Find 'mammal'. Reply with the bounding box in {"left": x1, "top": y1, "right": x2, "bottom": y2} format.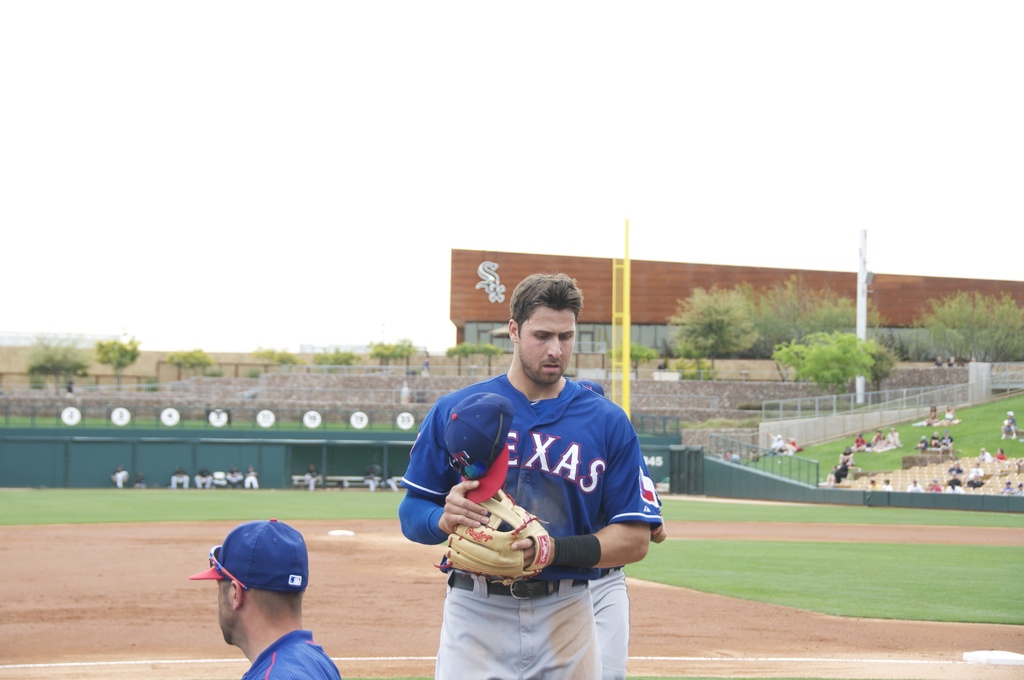
{"left": 997, "top": 478, "right": 1014, "bottom": 496}.
